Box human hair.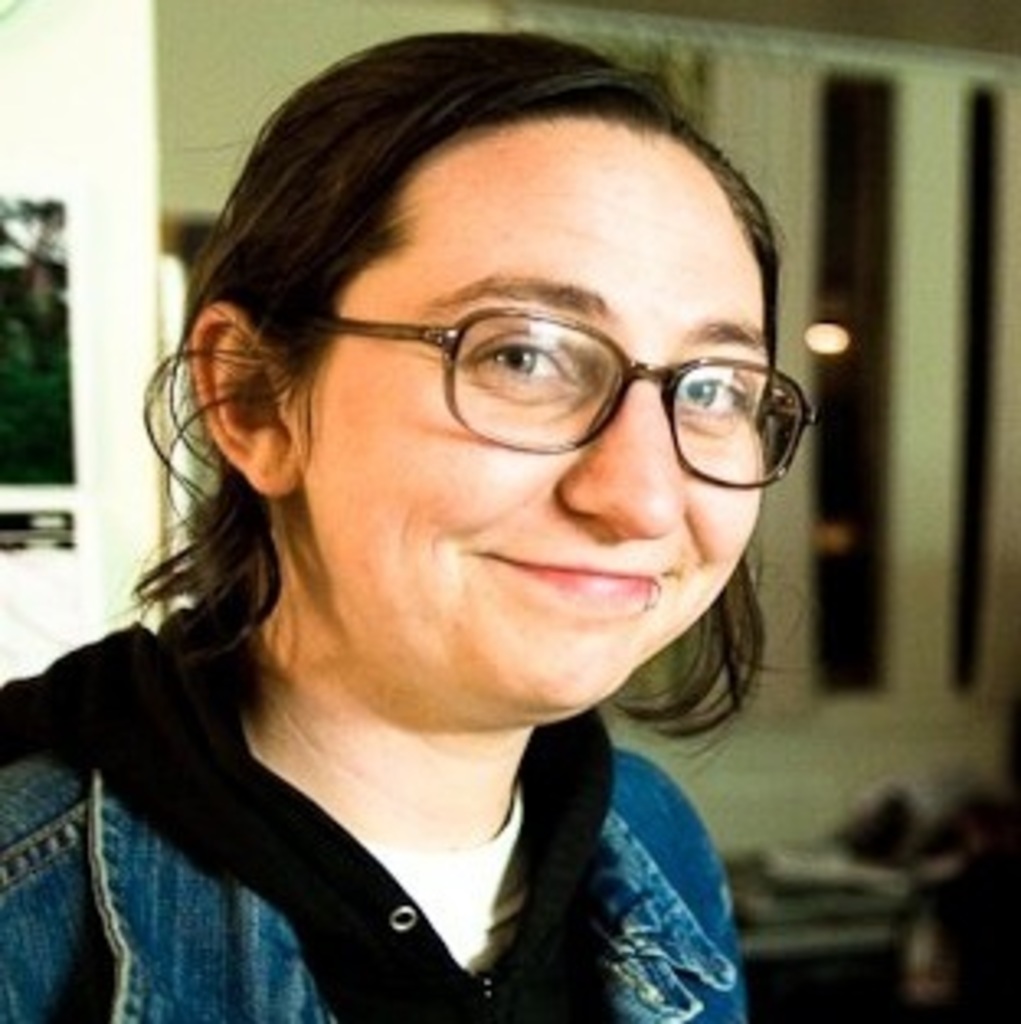
(118,46,808,831).
